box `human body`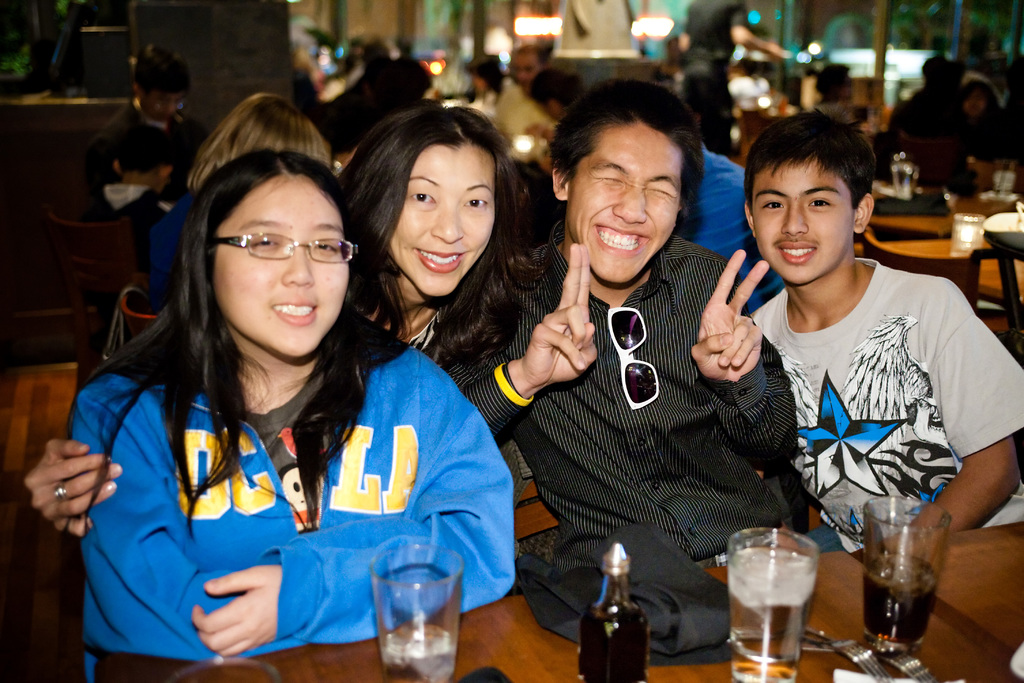
bbox(749, 255, 1023, 553)
